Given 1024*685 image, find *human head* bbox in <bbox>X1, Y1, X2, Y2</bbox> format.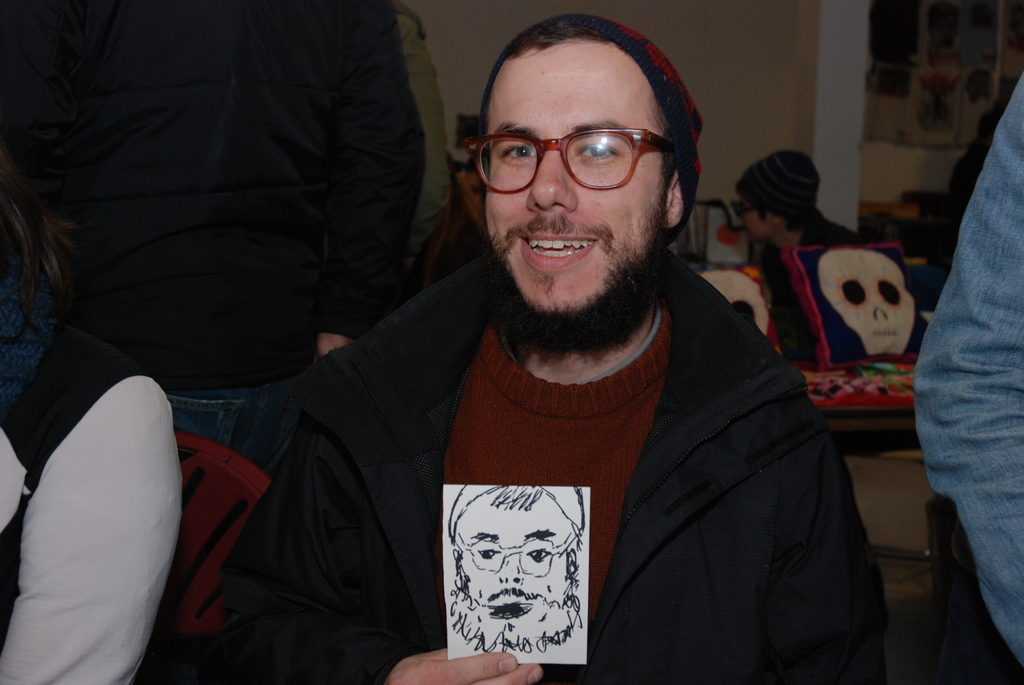
<bbox>724, 148, 825, 241</bbox>.
